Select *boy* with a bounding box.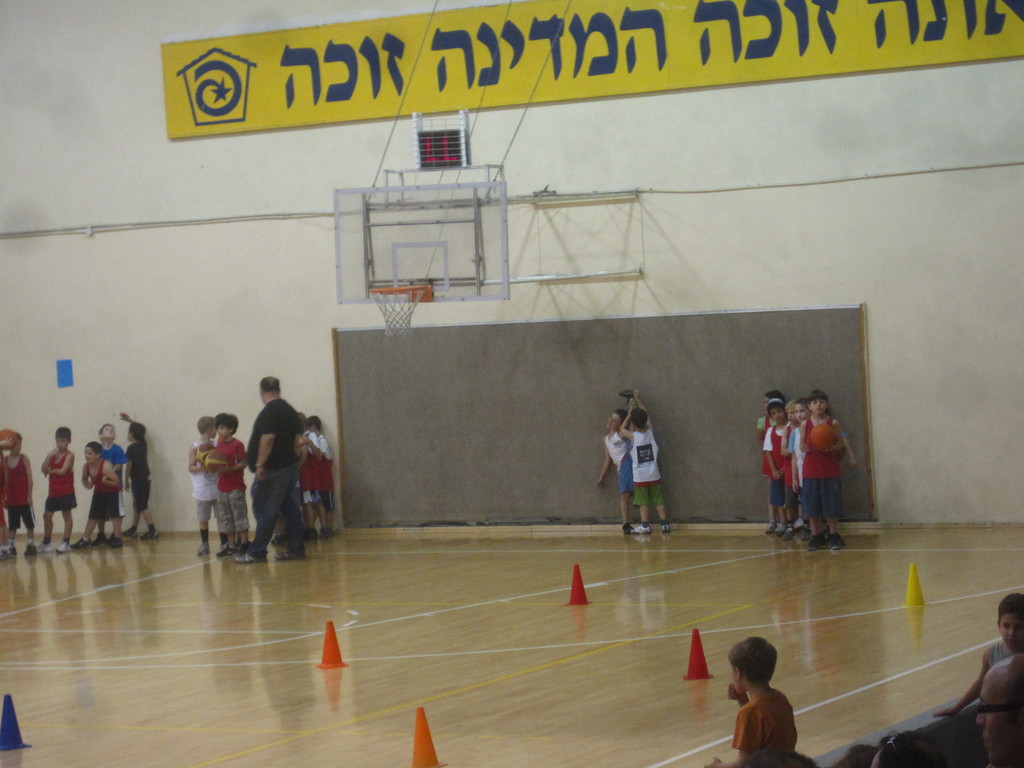
[x1=188, y1=416, x2=227, y2=556].
